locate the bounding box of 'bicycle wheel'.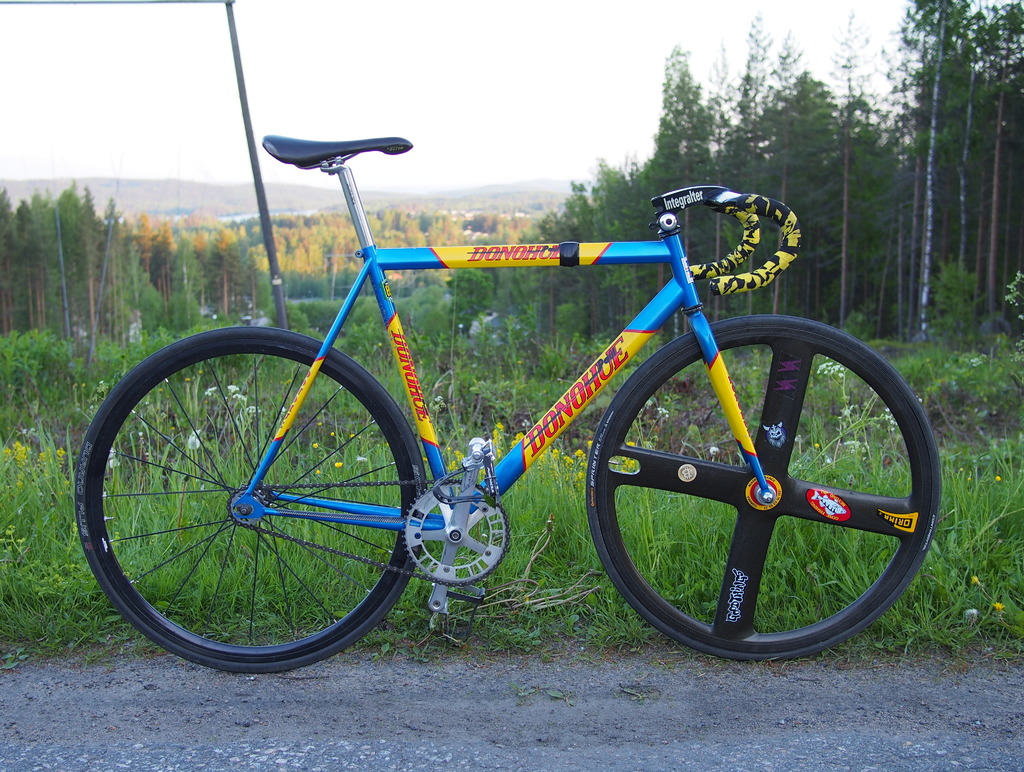
Bounding box: l=587, t=312, r=942, b=661.
